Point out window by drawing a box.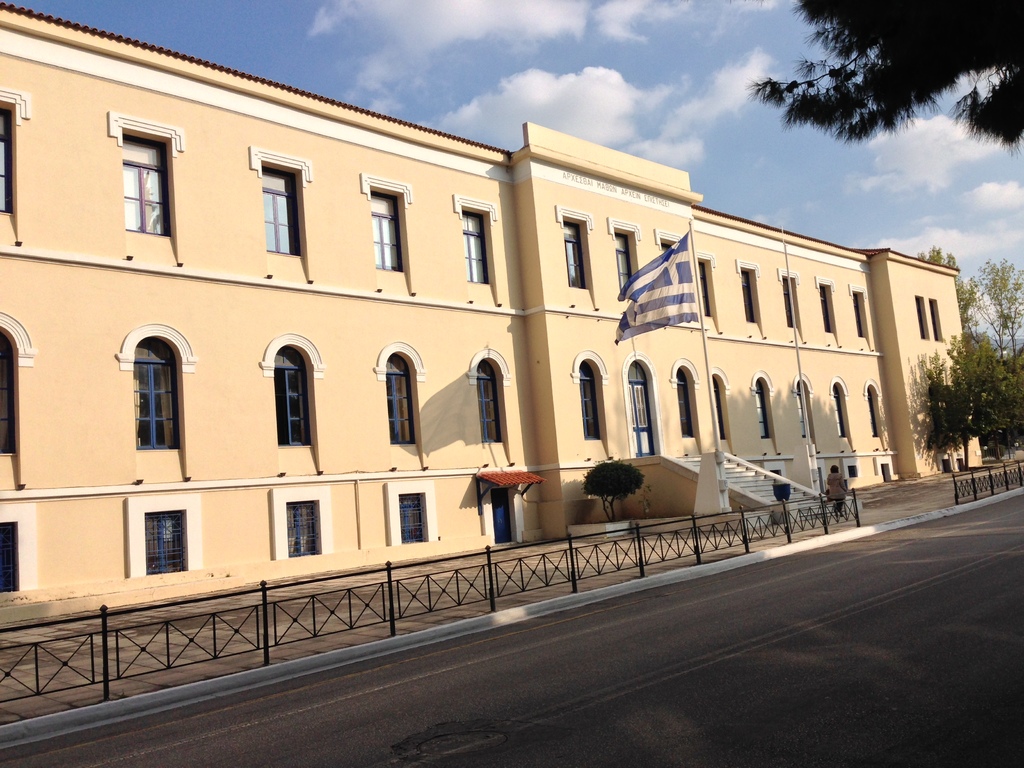
box=[273, 356, 311, 449].
